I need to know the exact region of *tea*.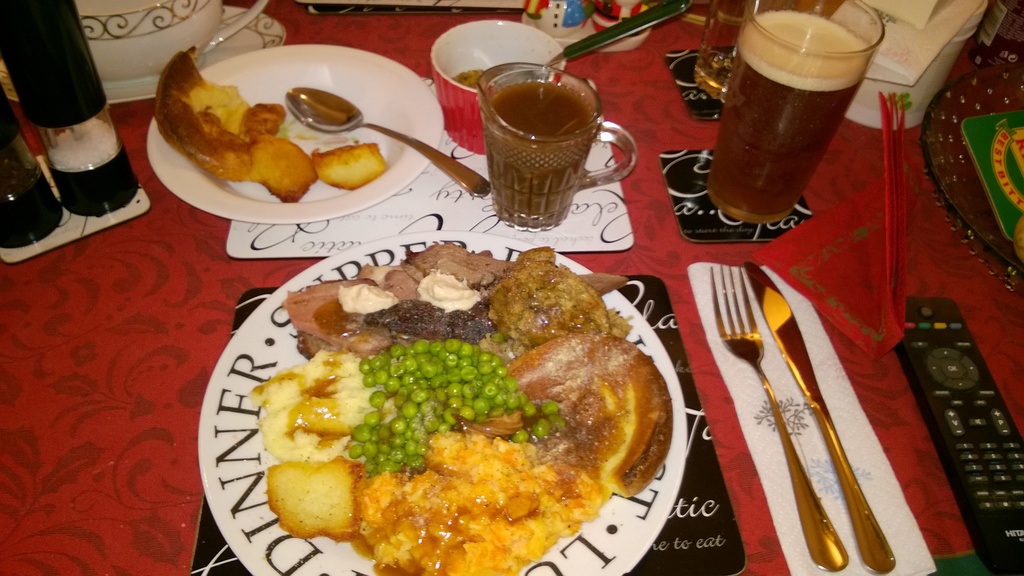
Region: x1=481 y1=79 x2=593 y2=231.
